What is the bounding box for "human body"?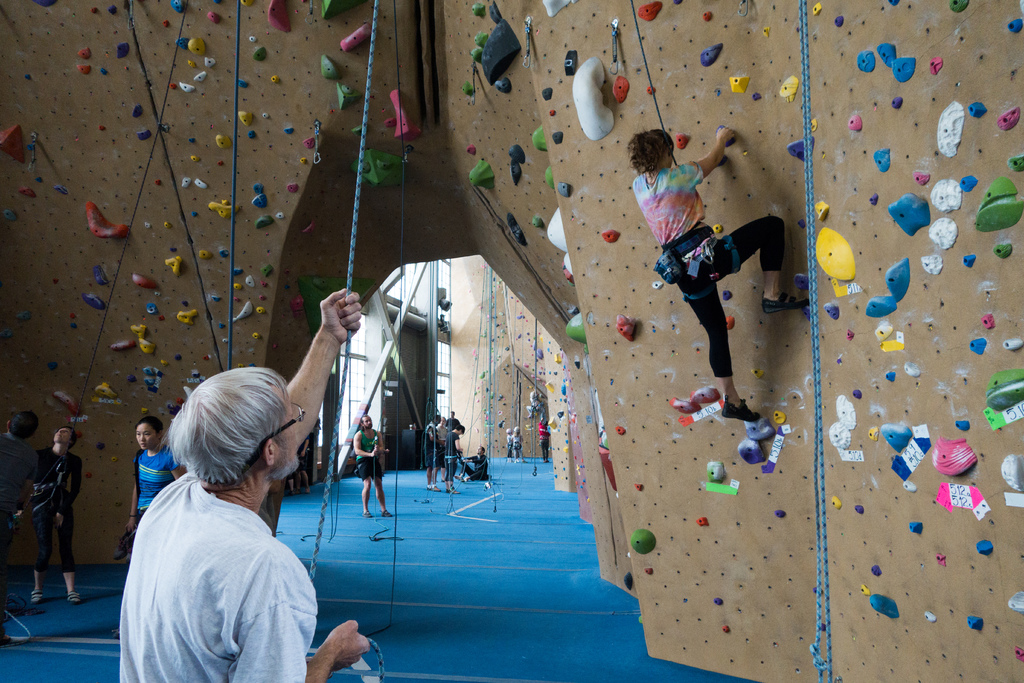
<bbox>538, 418, 550, 461</bbox>.
